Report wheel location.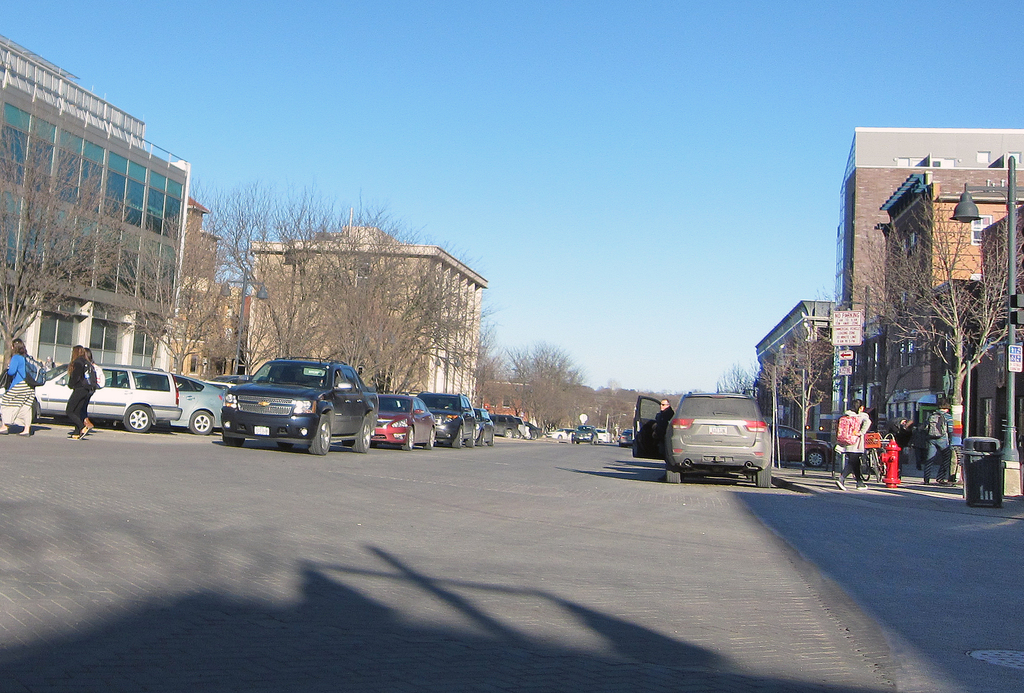
Report: [592, 438, 593, 446].
